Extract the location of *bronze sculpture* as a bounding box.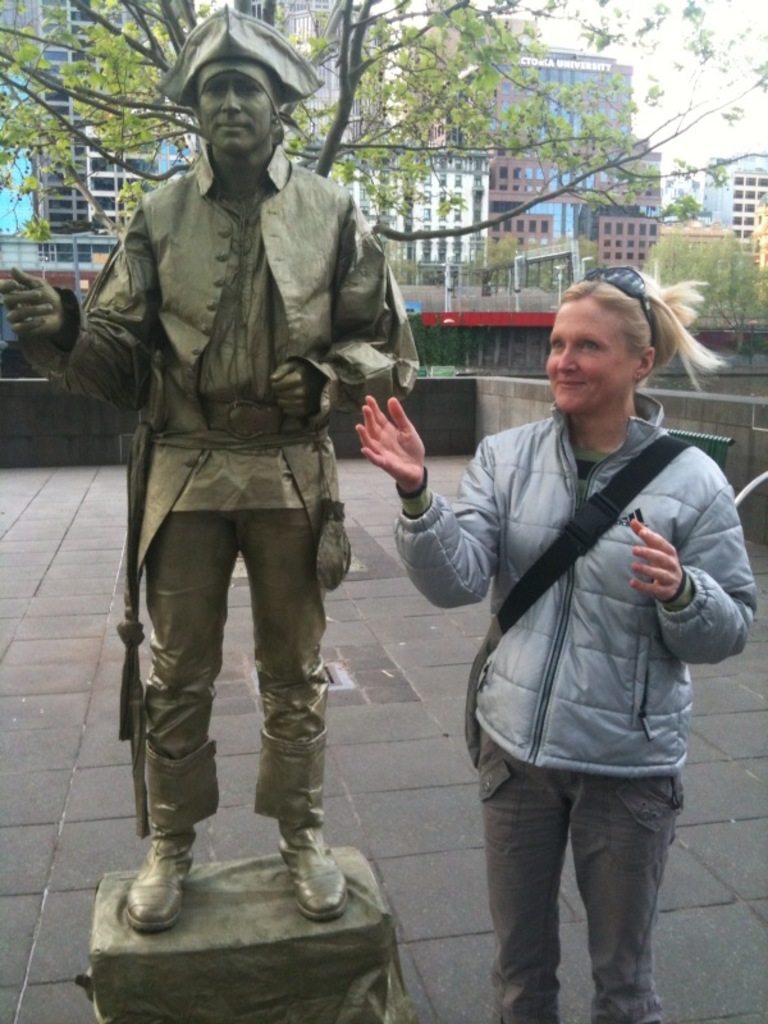
bbox=(65, 47, 394, 760).
